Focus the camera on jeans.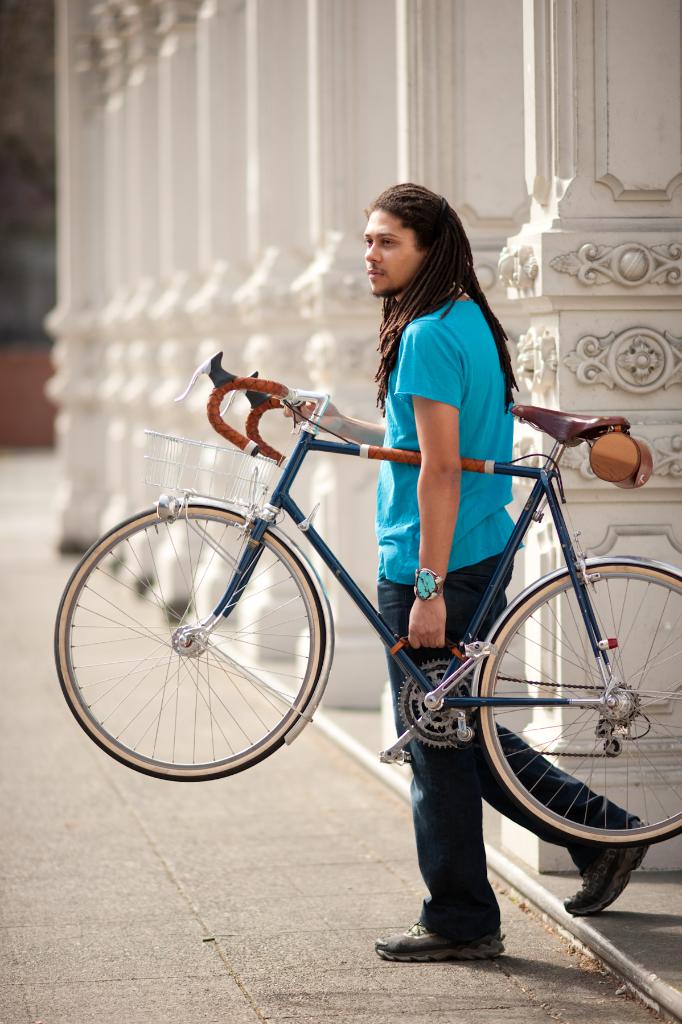
Focus region: {"x1": 367, "y1": 566, "x2": 630, "y2": 939}.
